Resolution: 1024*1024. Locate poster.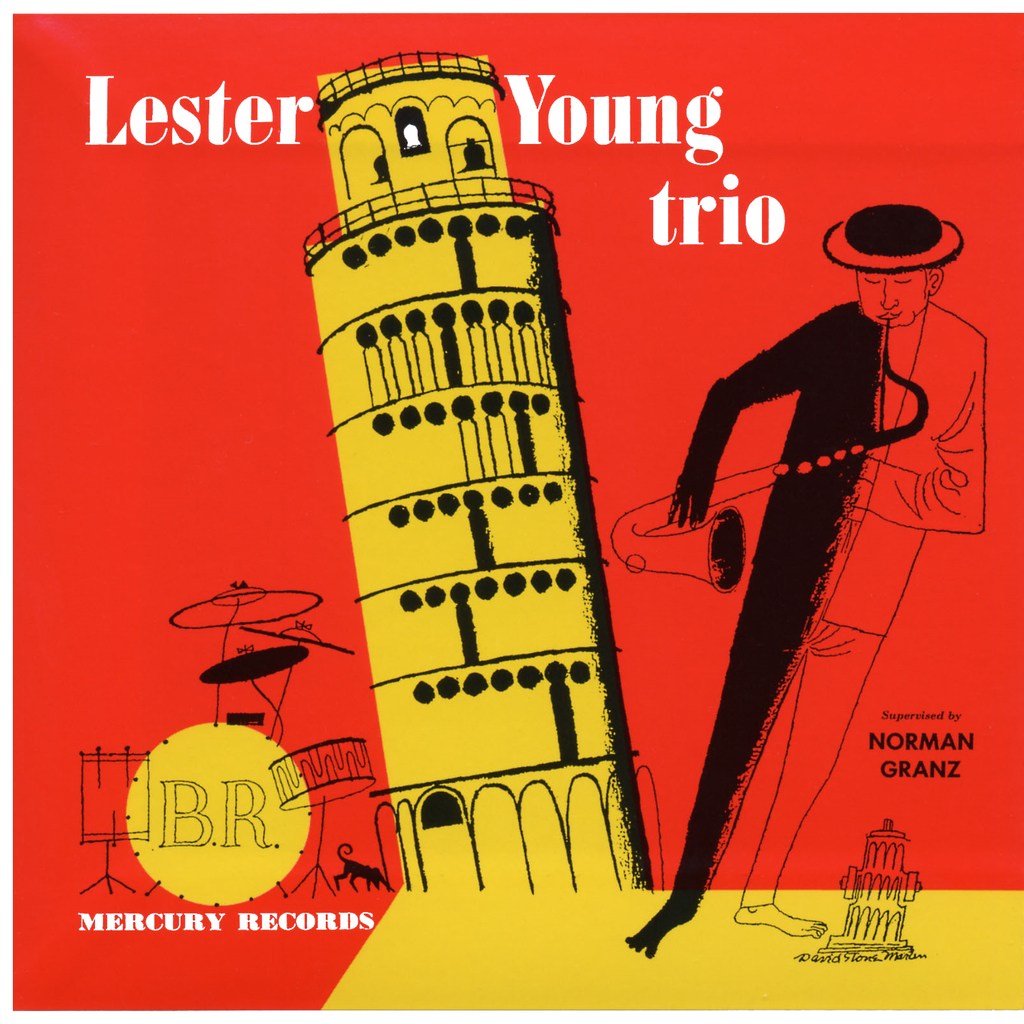
BBox(16, 8, 1019, 1010).
